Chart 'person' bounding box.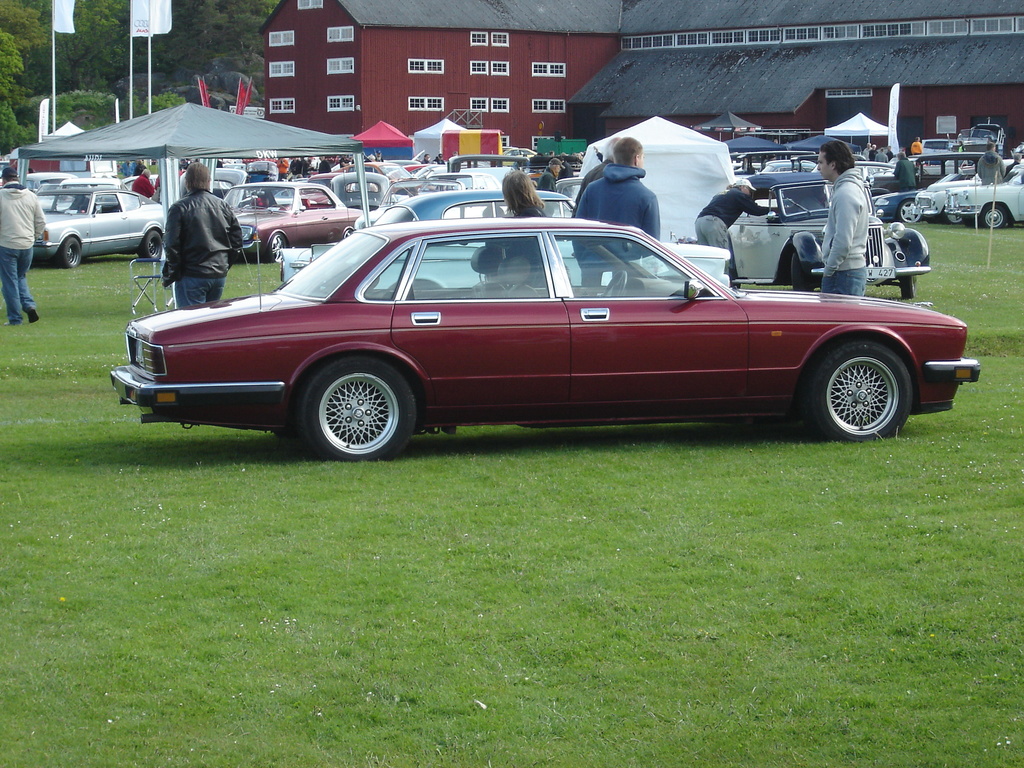
Charted: <region>0, 166, 51, 320</region>.
